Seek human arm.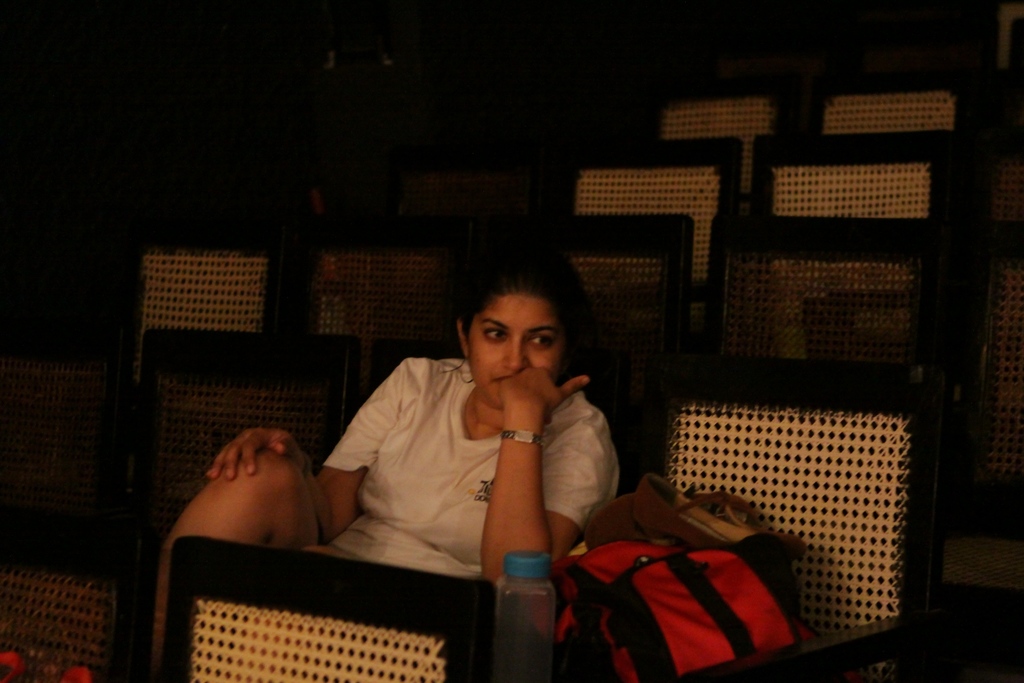
<bbox>192, 347, 478, 541</bbox>.
